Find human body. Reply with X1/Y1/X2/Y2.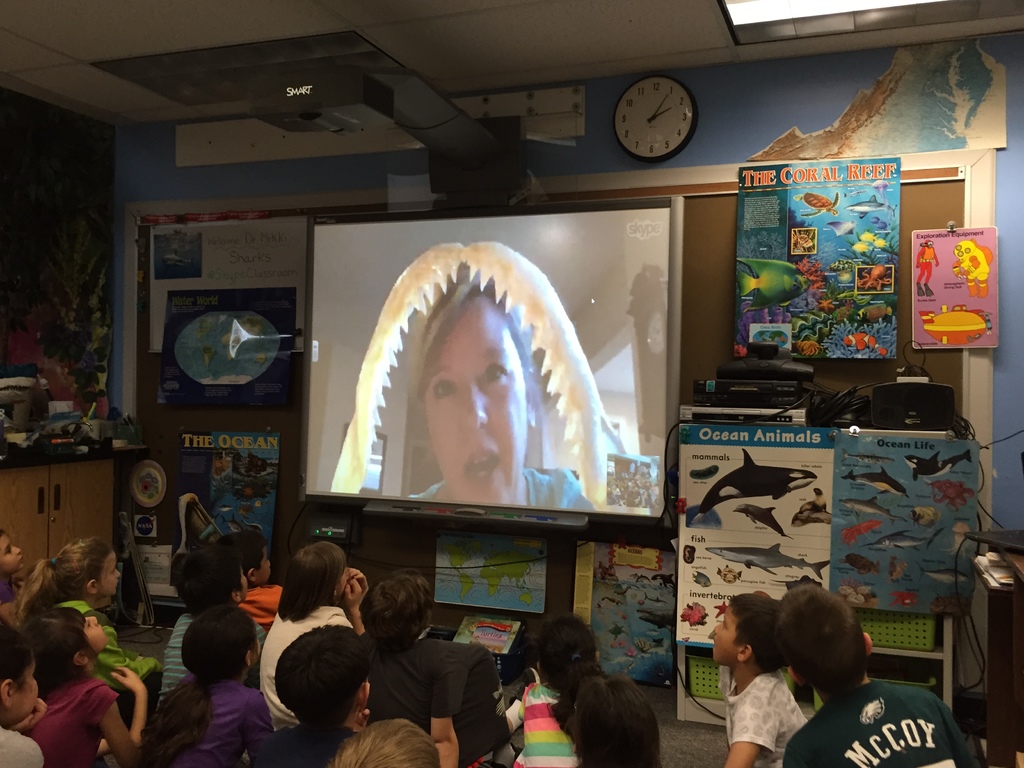
0/523/21/618.
